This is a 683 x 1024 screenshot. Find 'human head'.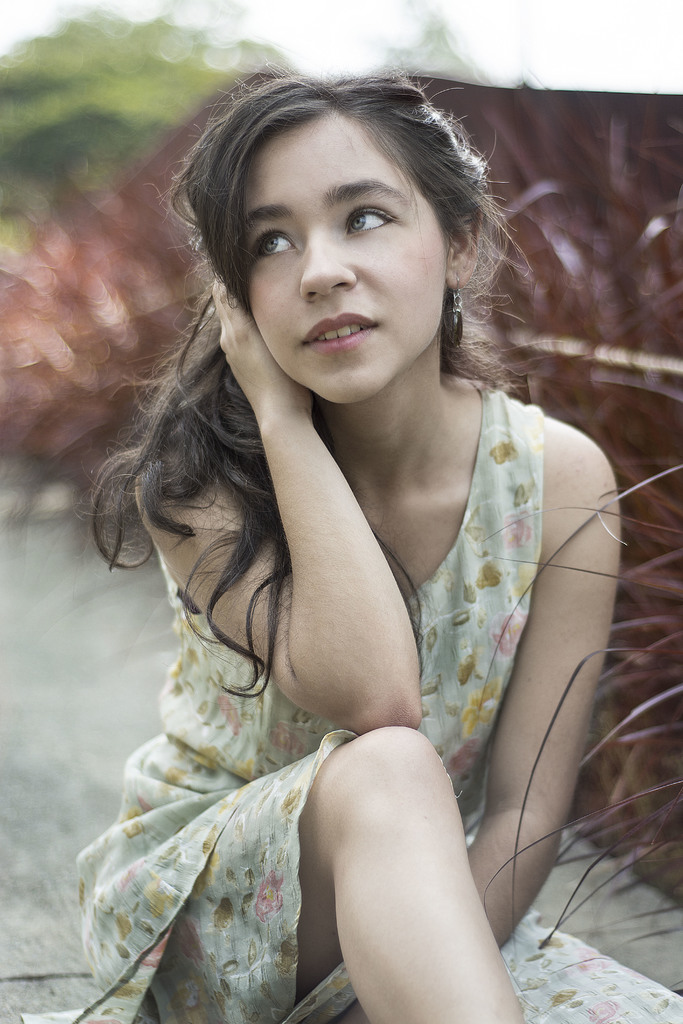
Bounding box: detection(144, 86, 486, 436).
